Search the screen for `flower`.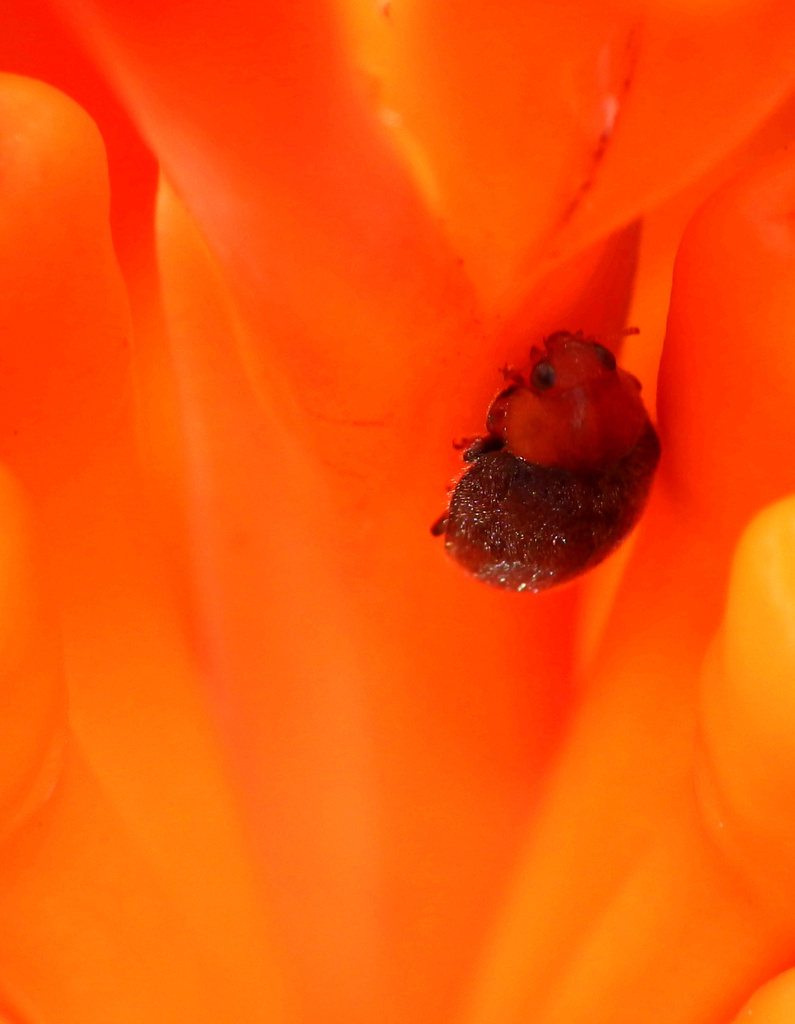
Found at [0,0,794,1023].
